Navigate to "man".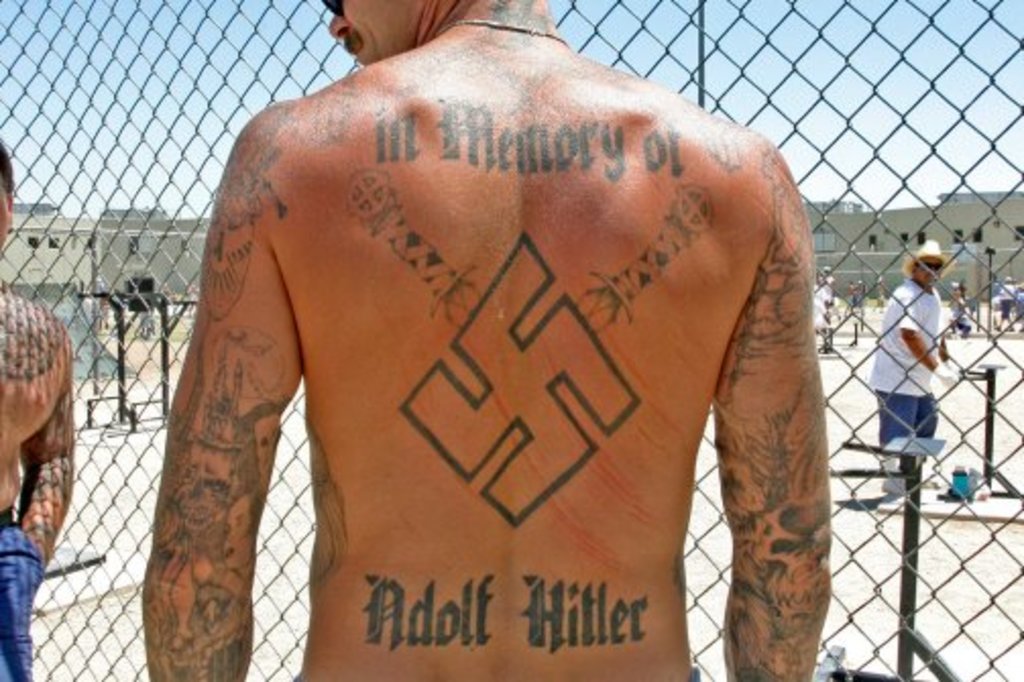
Navigation target: {"x1": 0, "y1": 134, "x2": 88, "y2": 680}.
